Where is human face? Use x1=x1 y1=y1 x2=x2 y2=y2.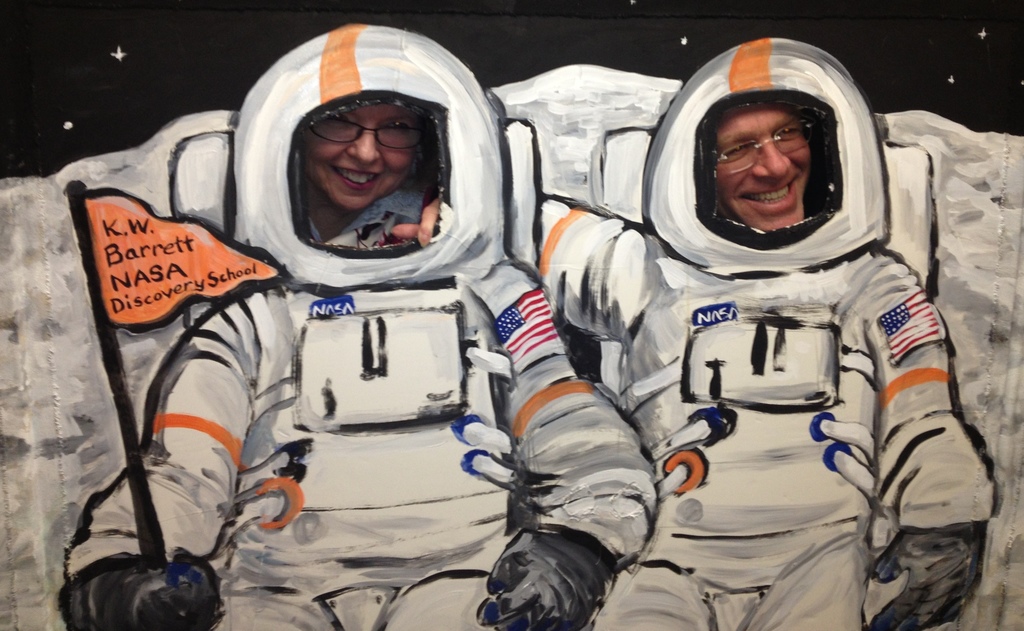
x1=303 y1=105 x2=414 y2=211.
